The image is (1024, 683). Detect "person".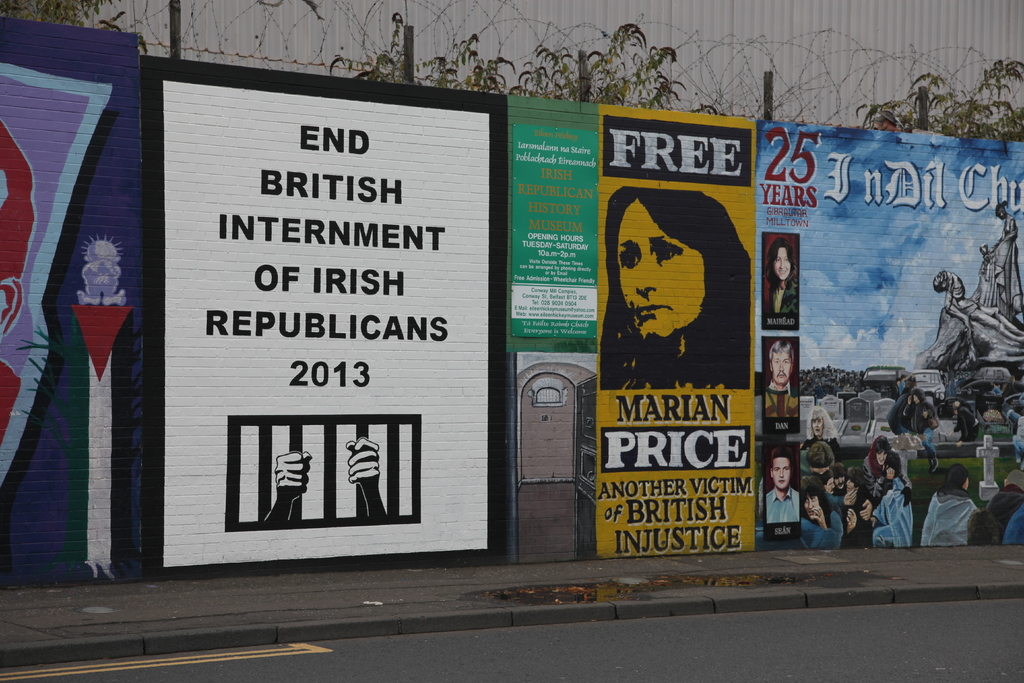
Detection: [left=896, top=384, right=918, bottom=486].
